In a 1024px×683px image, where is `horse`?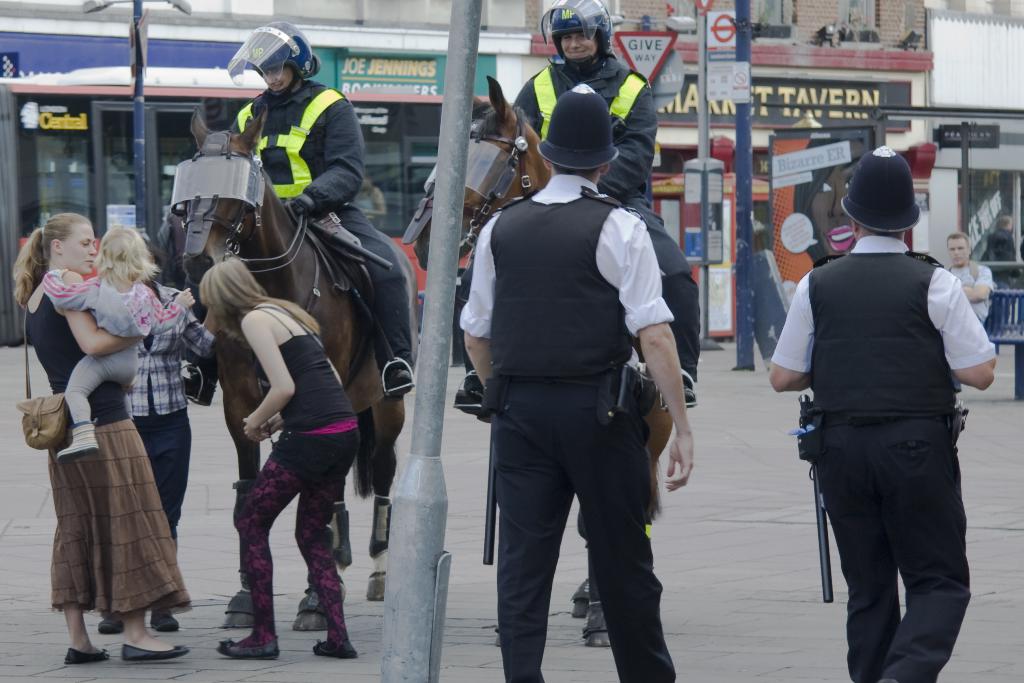
detection(411, 70, 678, 652).
